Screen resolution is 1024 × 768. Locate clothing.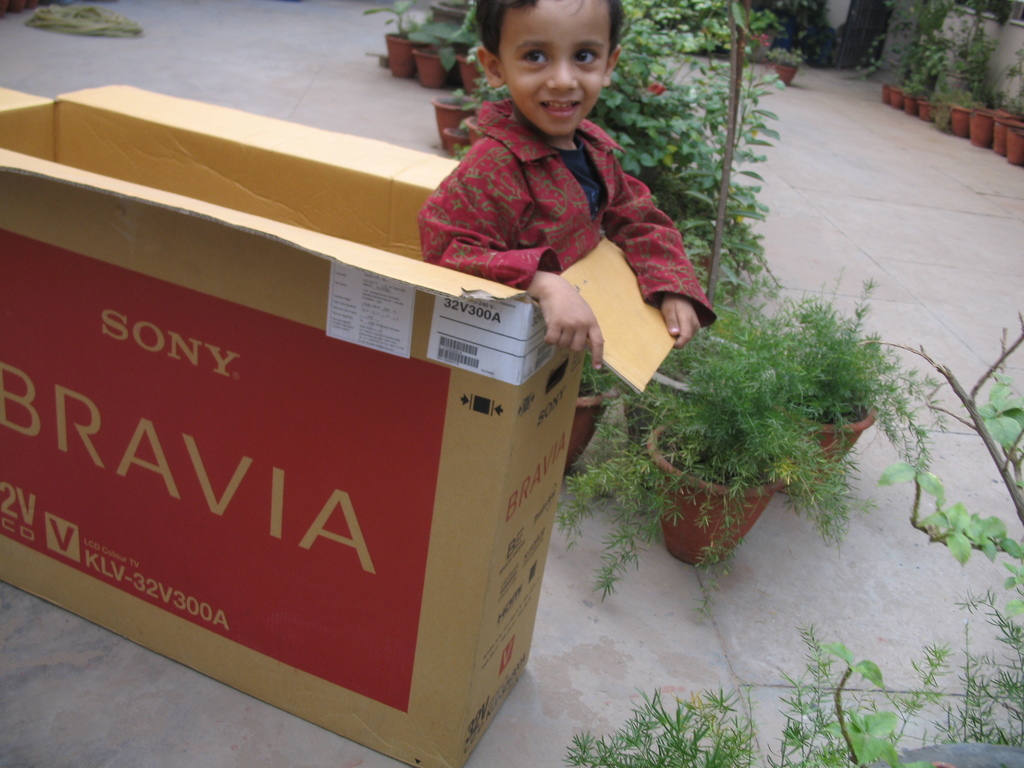
{"left": 417, "top": 89, "right": 716, "bottom": 356}.
